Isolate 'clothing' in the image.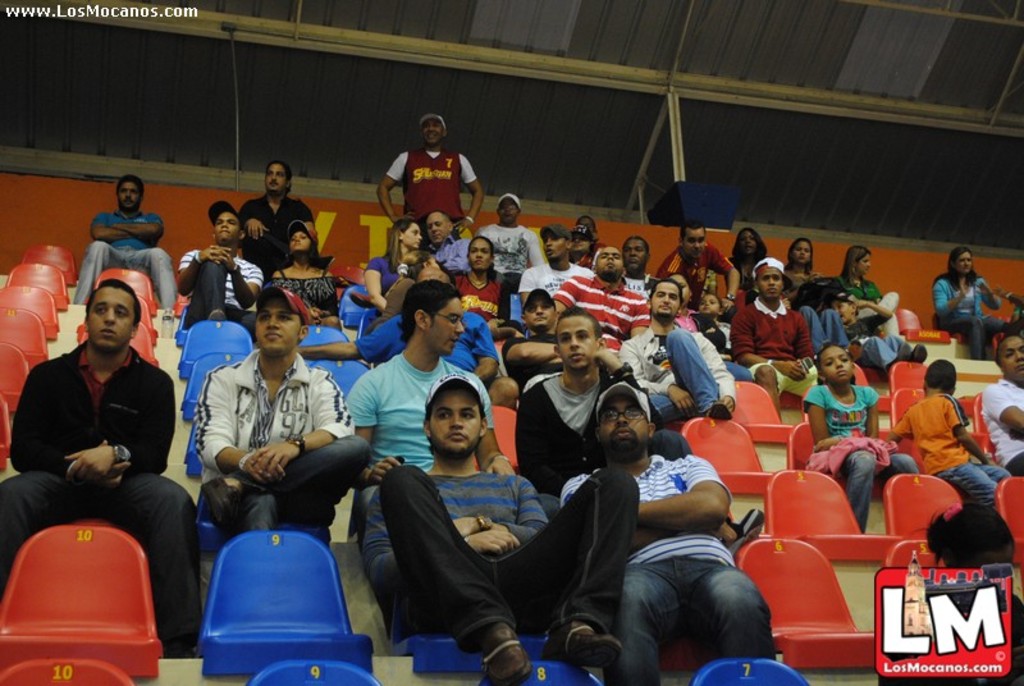
Isolated region: detection(360, 252, 412, 299).
